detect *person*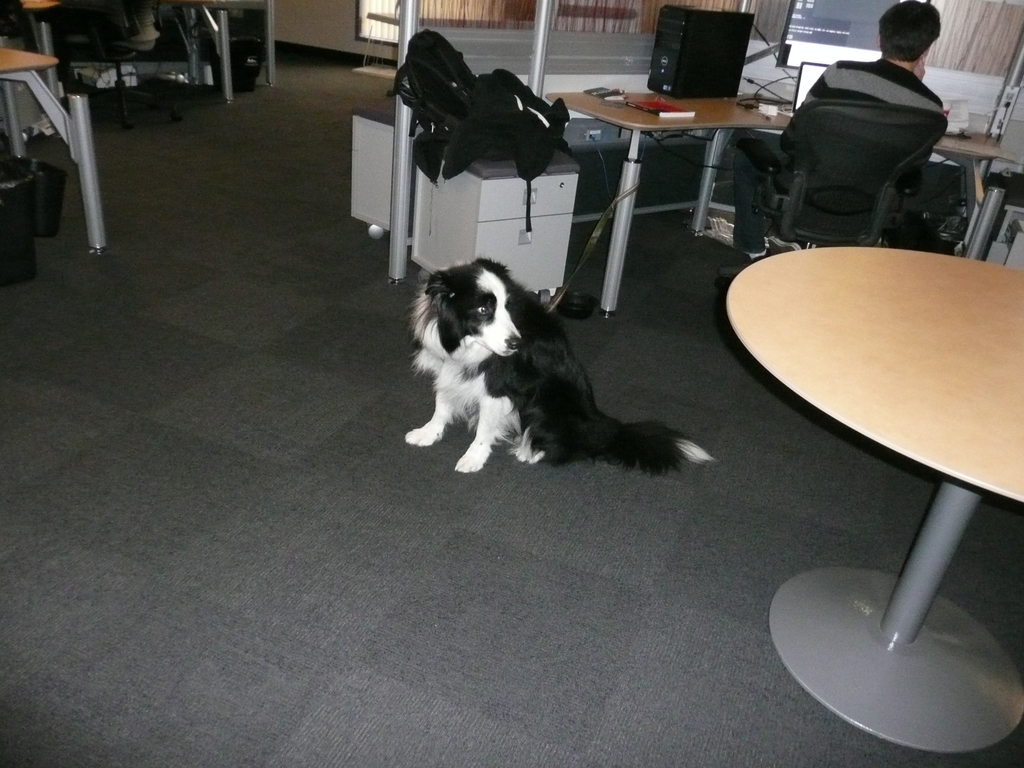
select_region(716, 0, 947, 276)
